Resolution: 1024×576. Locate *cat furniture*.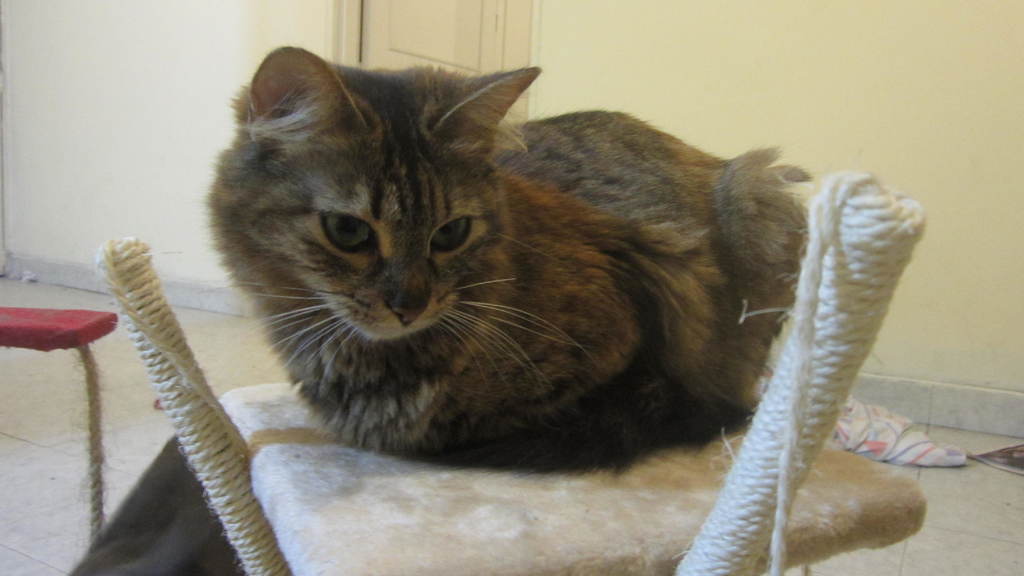
94 173 926 575.
